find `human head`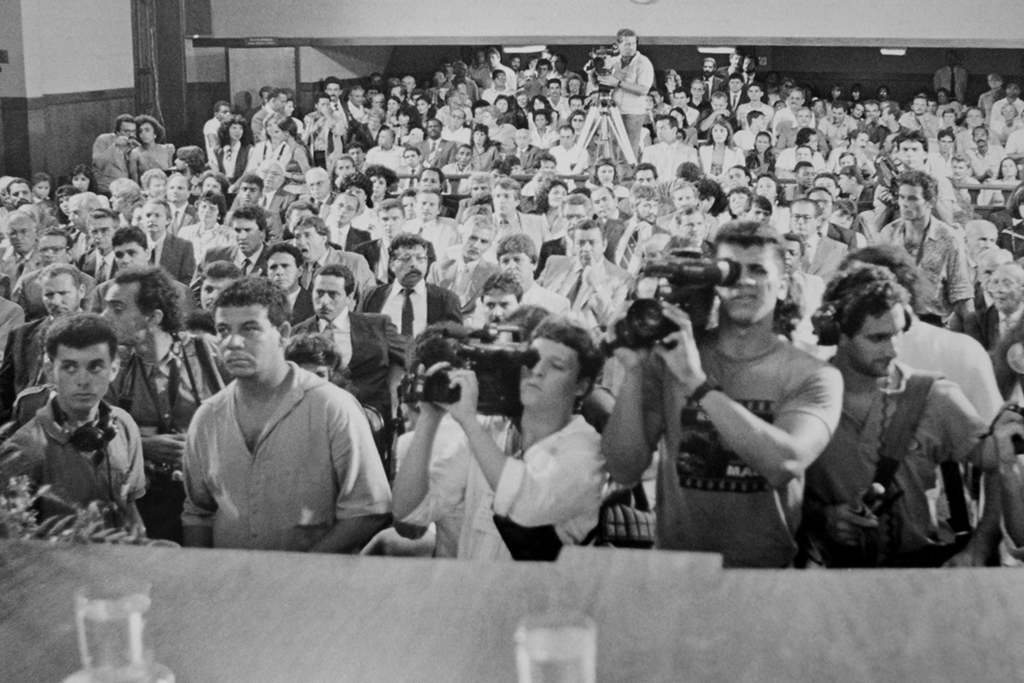
(817, 184, 835, 228)
